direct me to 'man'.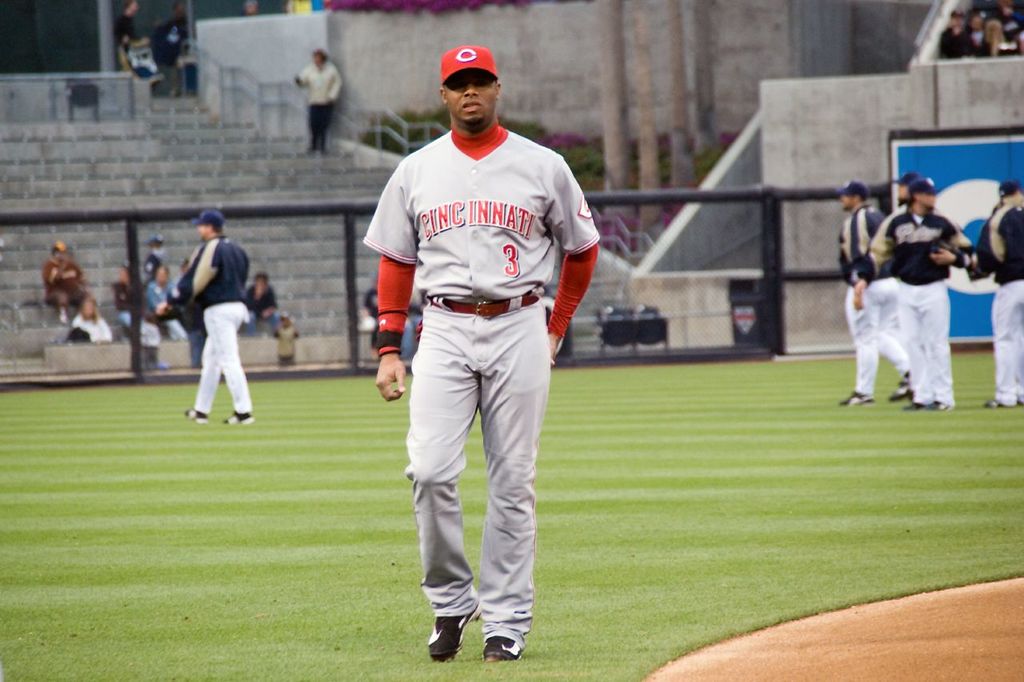
Direction: x1=856, y1=177, x2=978, y2=406.
